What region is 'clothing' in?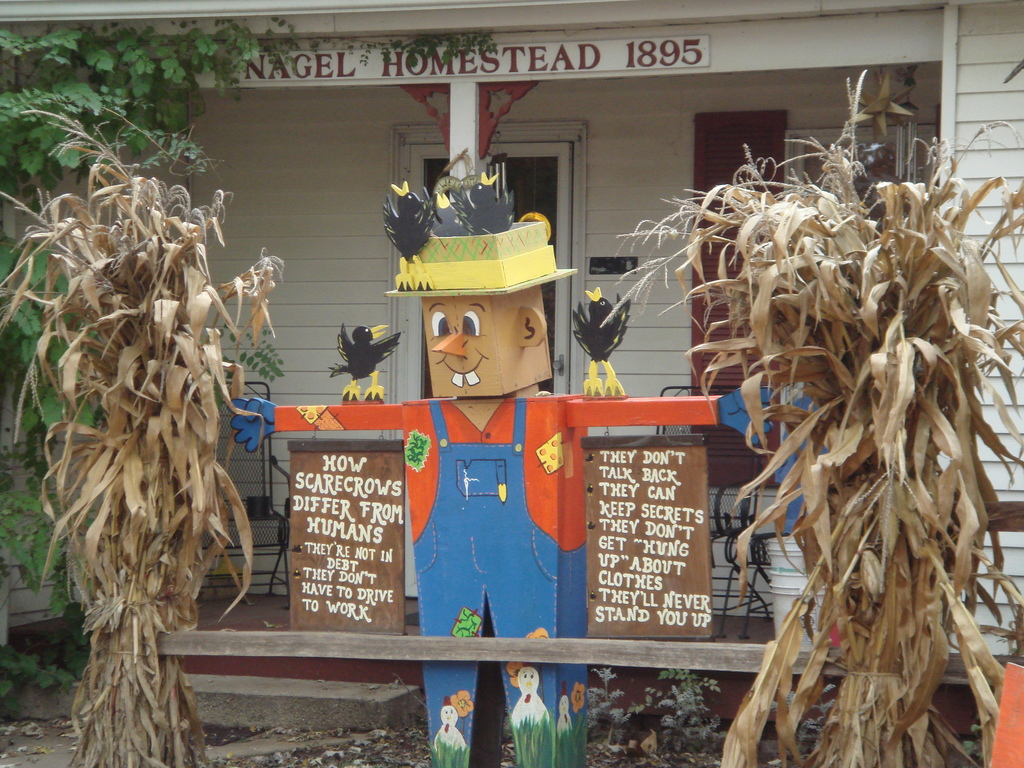
rect(413, 397, 588, 767).
